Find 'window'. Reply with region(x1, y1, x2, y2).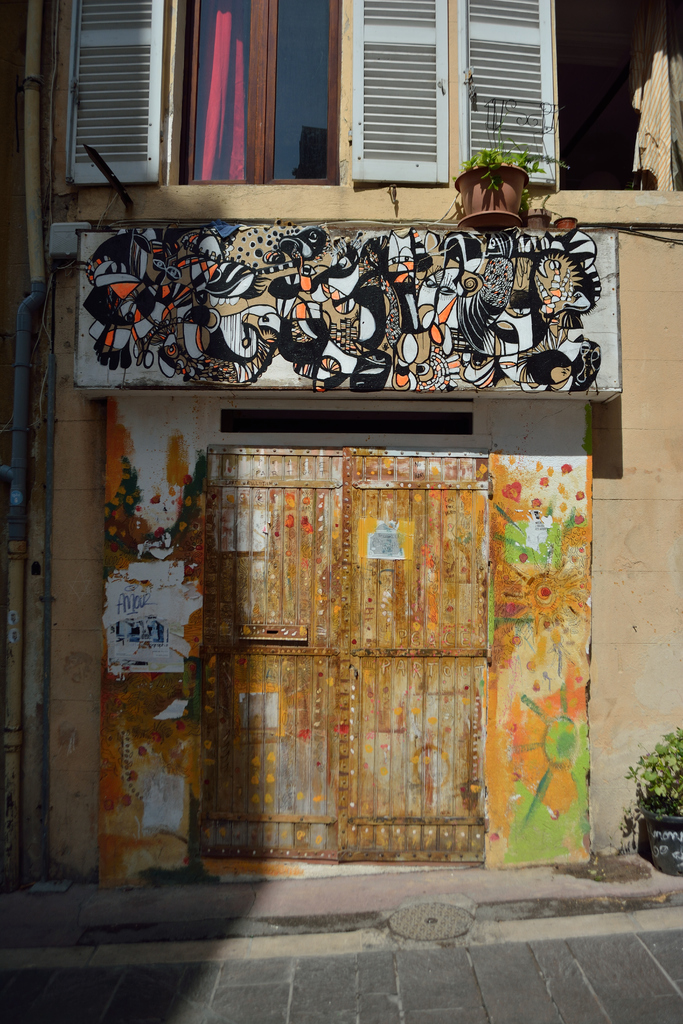
region(154, 0, 342, 185).
